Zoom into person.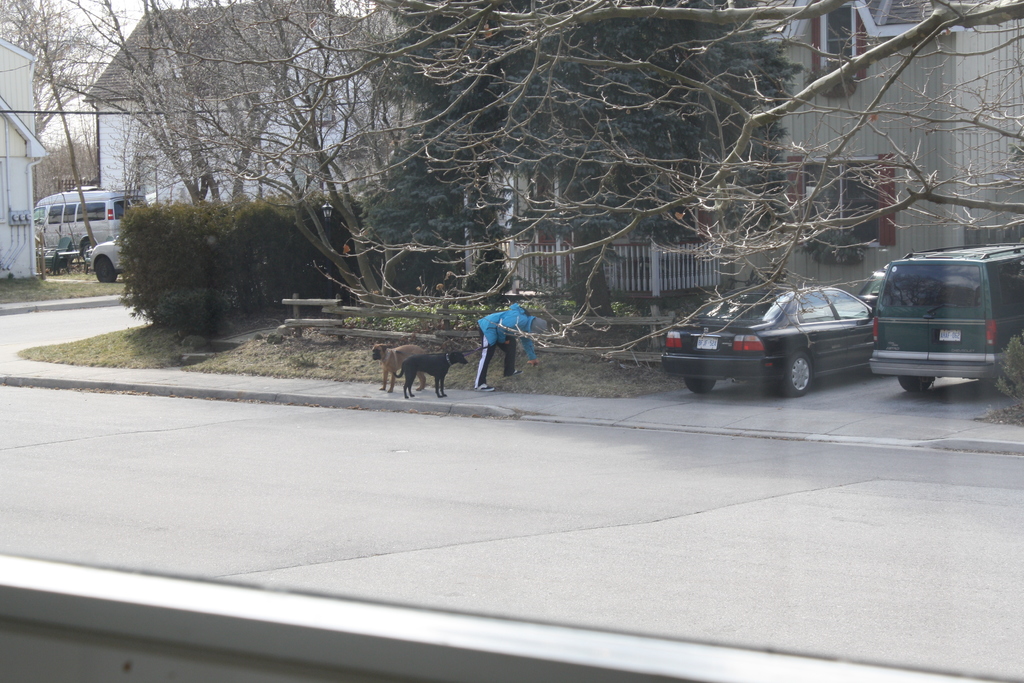
Zoom target: BBox(472, 292, 548, 384).
